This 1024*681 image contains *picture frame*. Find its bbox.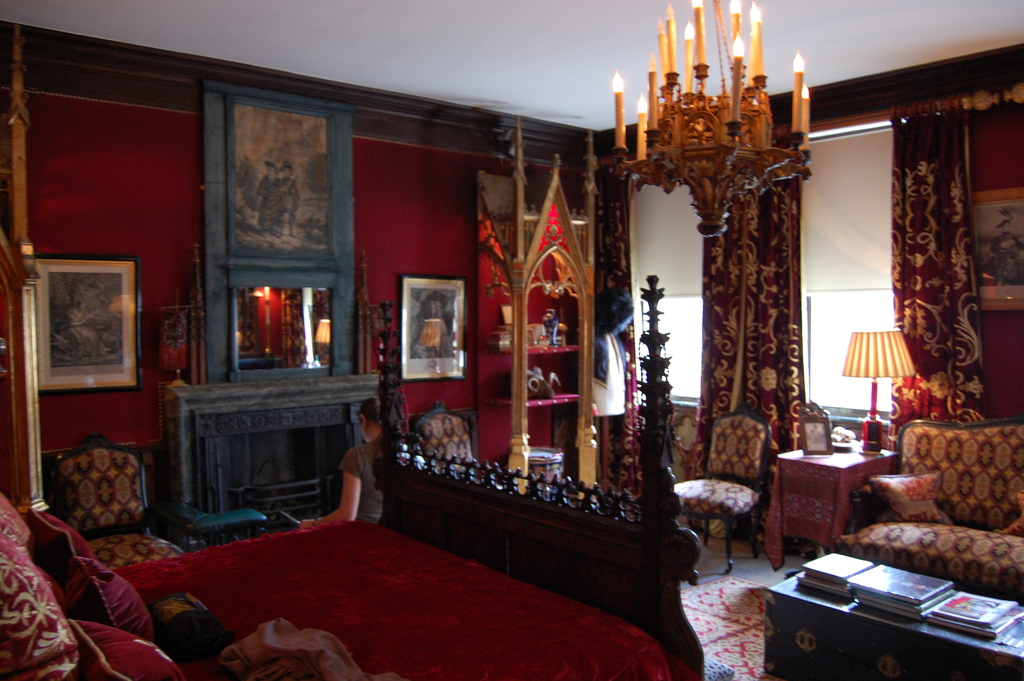
crop(31, 252, 147, 397).
